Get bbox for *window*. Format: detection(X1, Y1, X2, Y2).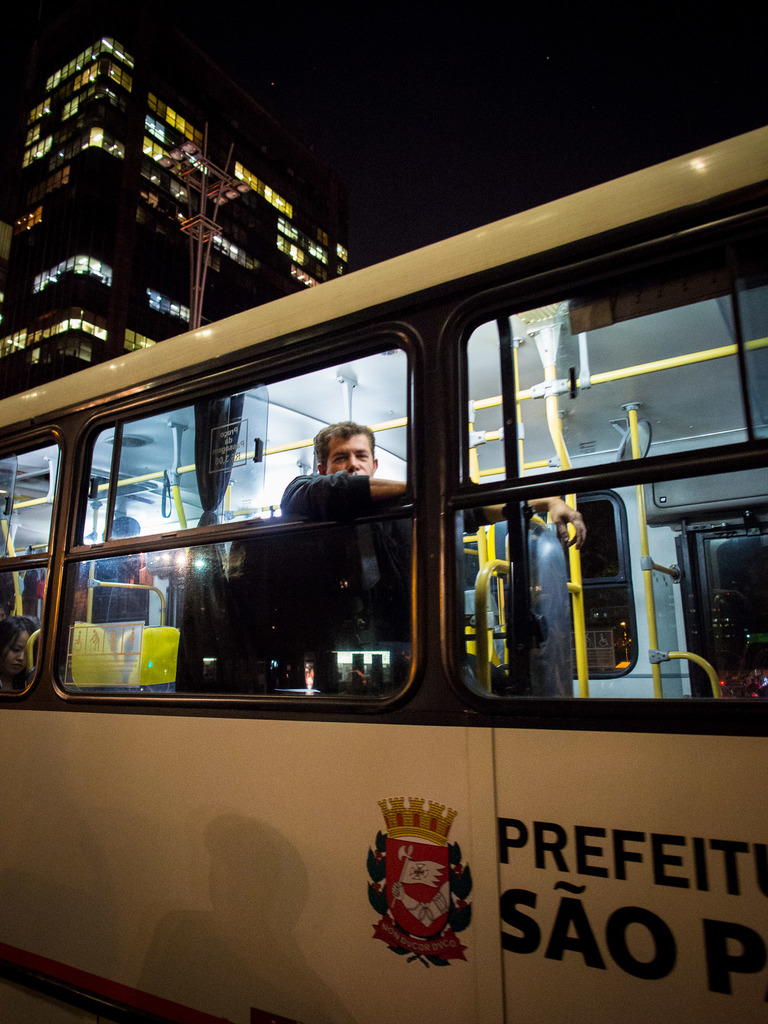
detection(445, 204, 767, 712).
